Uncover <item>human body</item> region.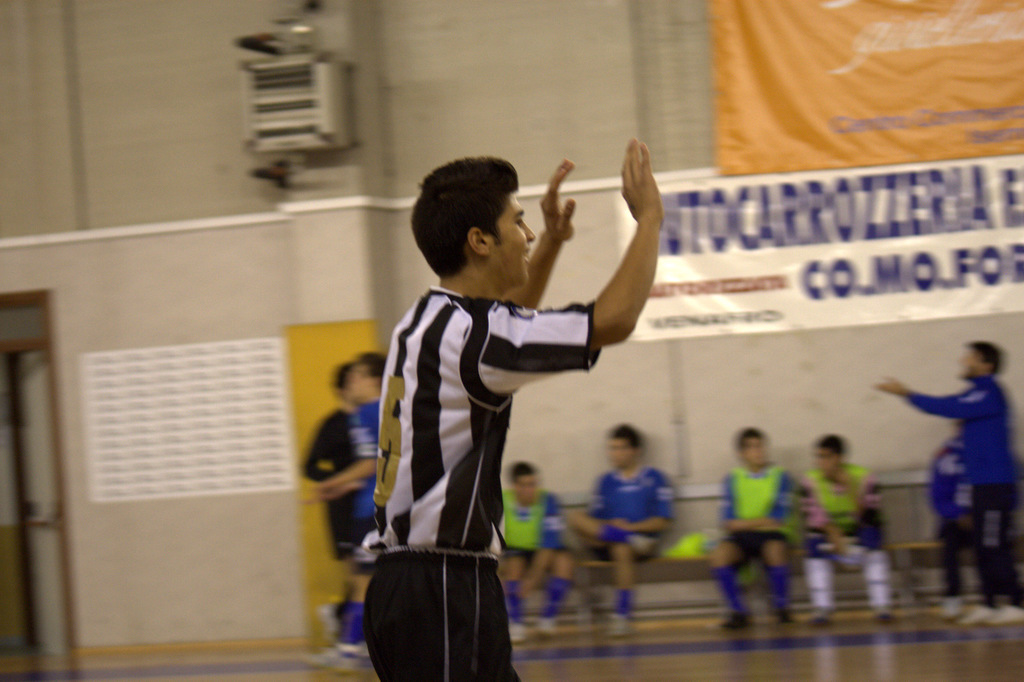
Uncovered: [left=801, top=425, right=893, bottom=624].
